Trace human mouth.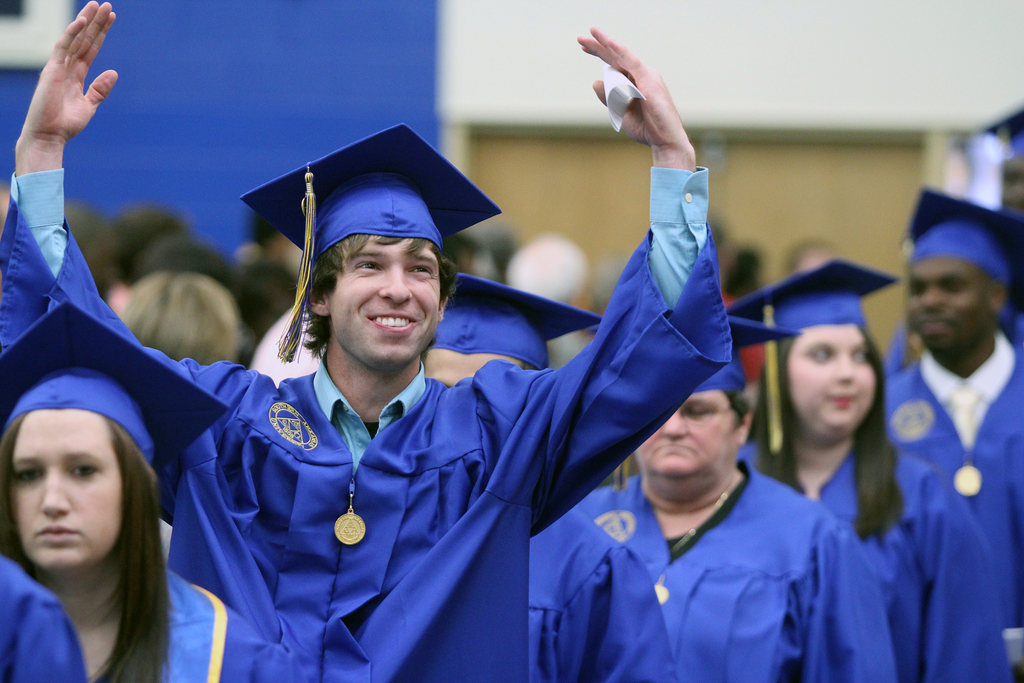
Traced to {"x1": 28, "y1": 522, "x2": 88, "y2": 545}.
